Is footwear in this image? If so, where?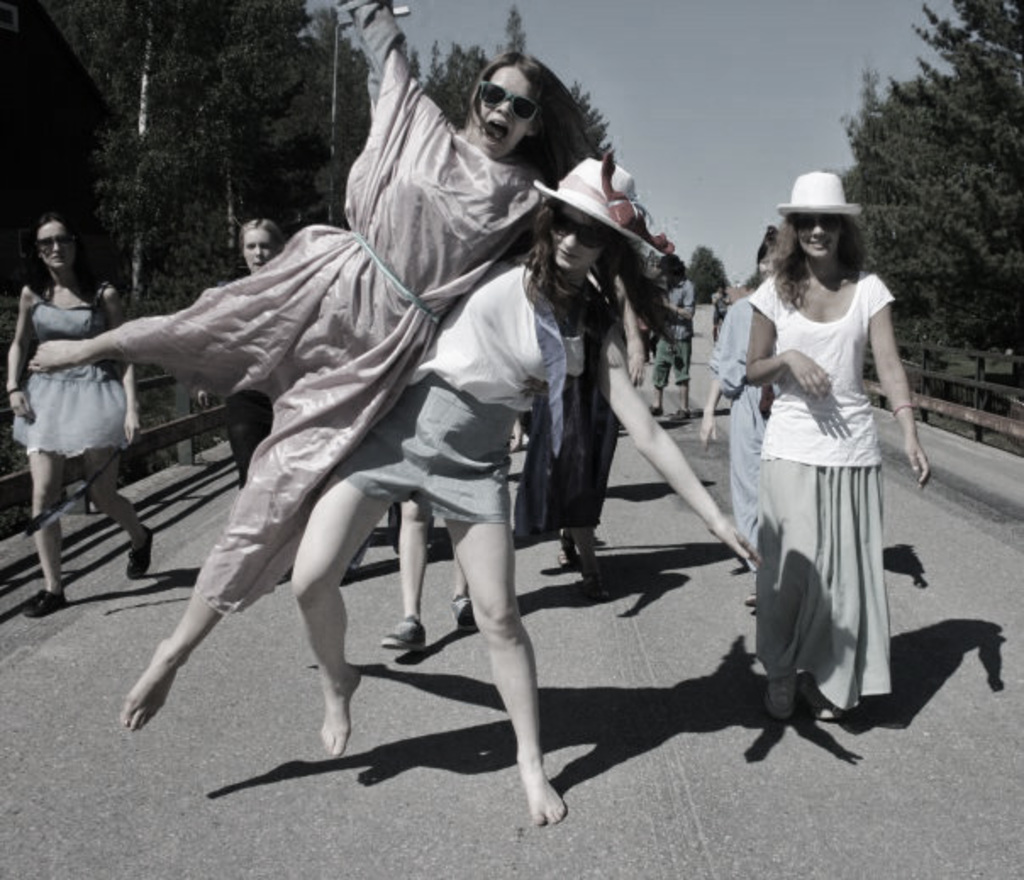
Yes, at <region>763, 671, 793, 719</region>.
